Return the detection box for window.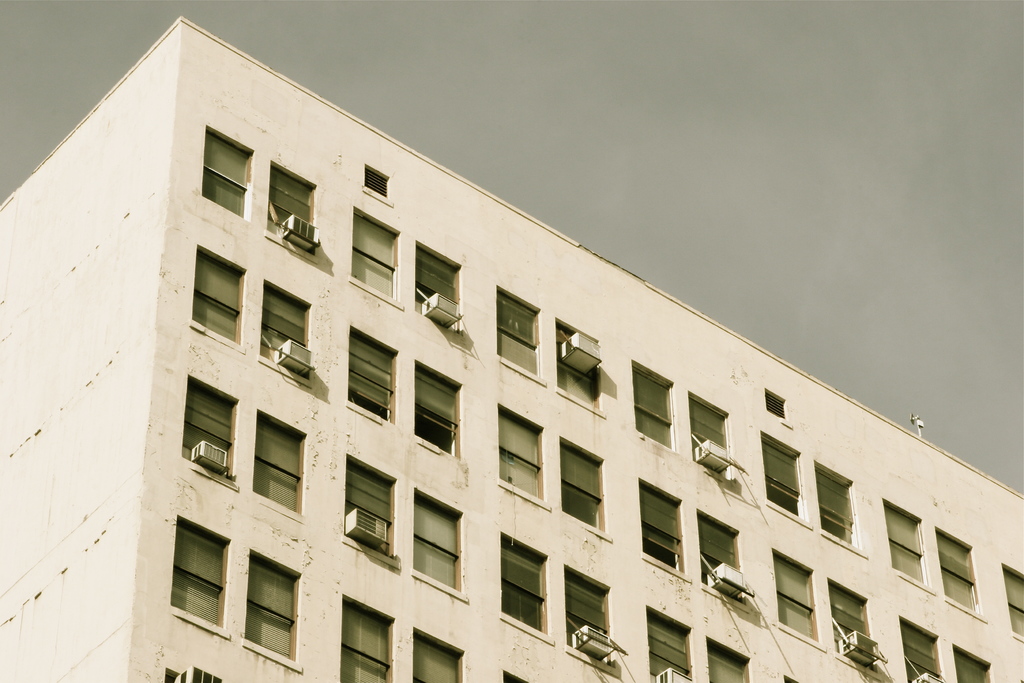
(339,597,397,682).
